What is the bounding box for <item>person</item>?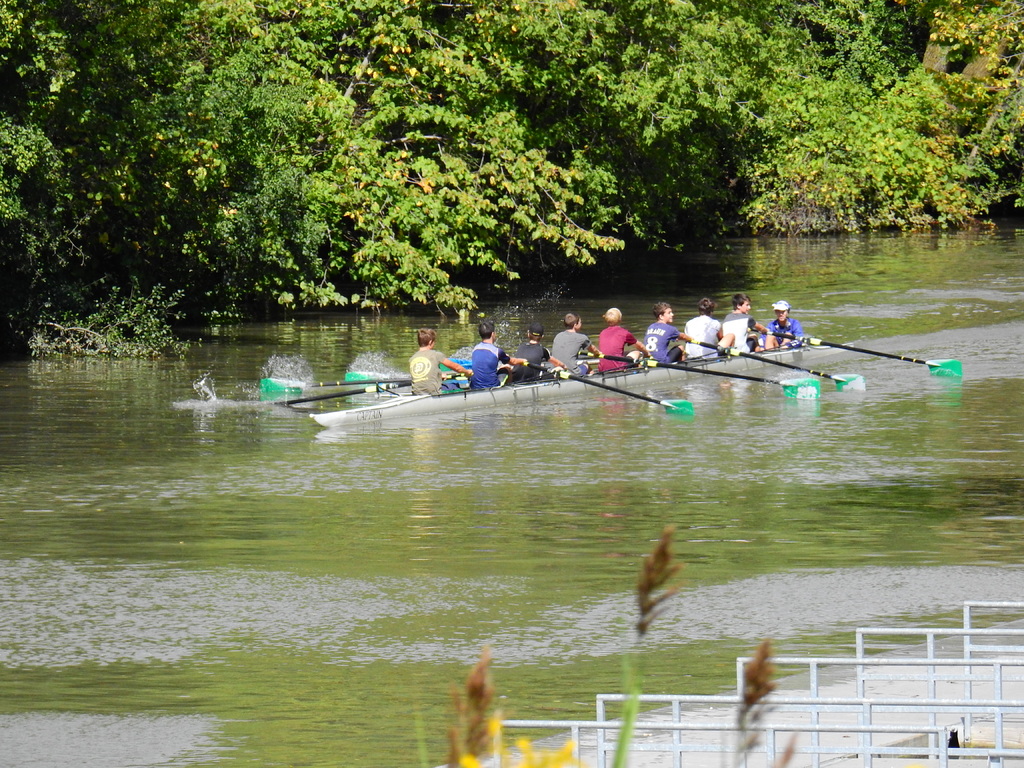
641, 302, 699, 369.
